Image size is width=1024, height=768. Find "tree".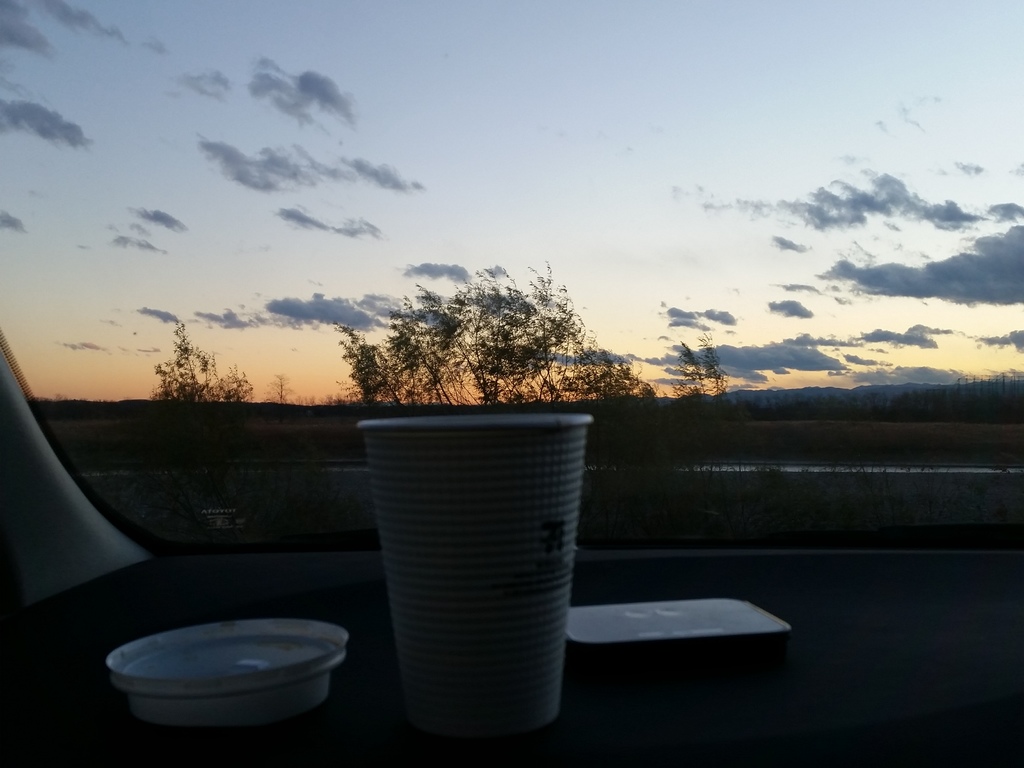
crop(155, 324, 252, 400).
